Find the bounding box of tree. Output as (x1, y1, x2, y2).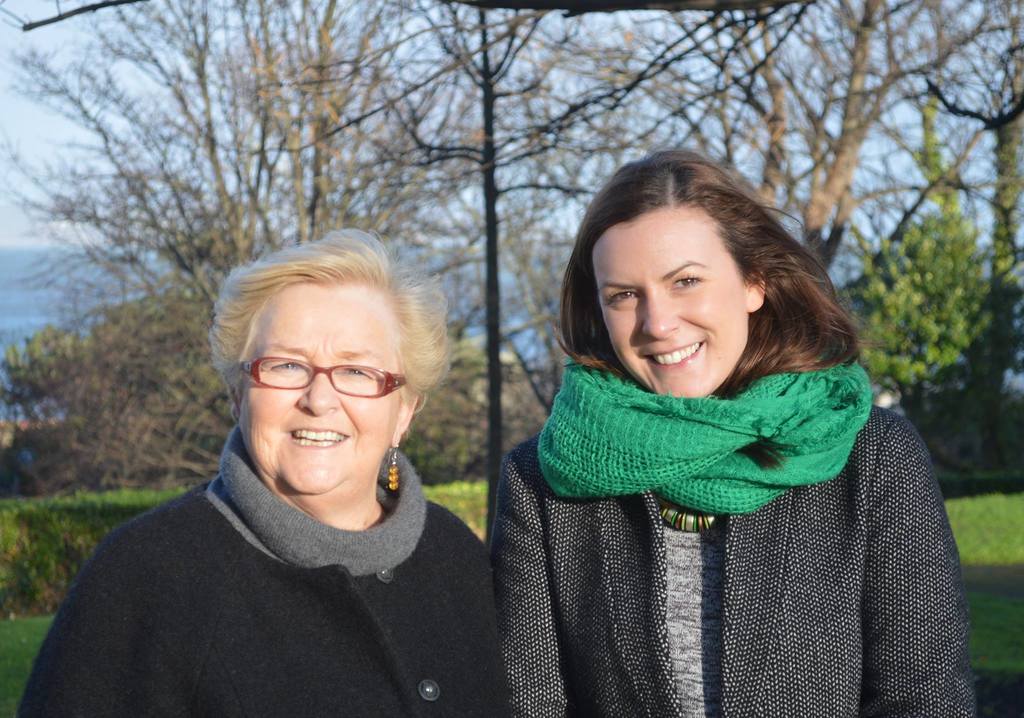
(269, 1, 492, 271).
